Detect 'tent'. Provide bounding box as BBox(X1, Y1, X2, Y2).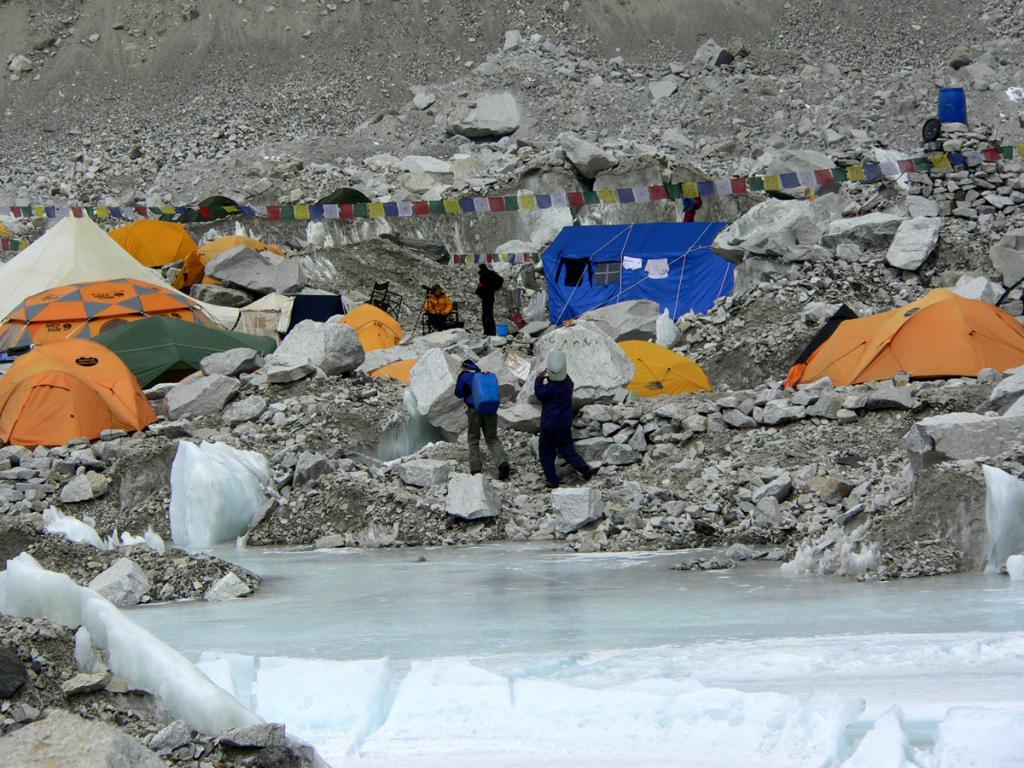
BBox(577, 292, 682, 346).
